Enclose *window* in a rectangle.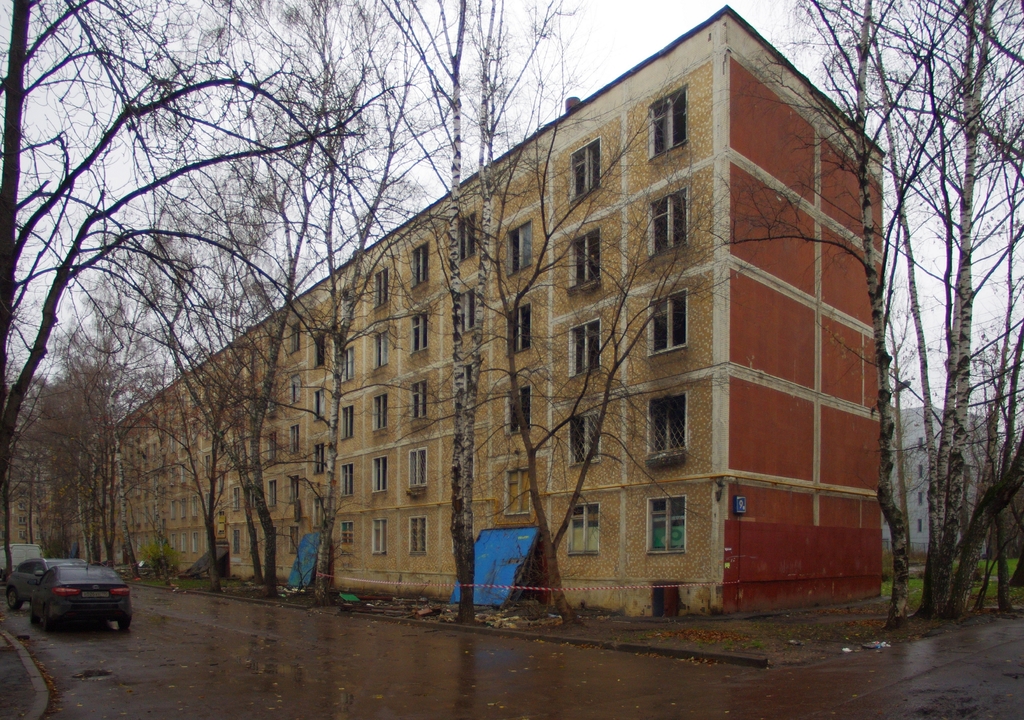
(left=312, top=442, right=323, bottom=476).
